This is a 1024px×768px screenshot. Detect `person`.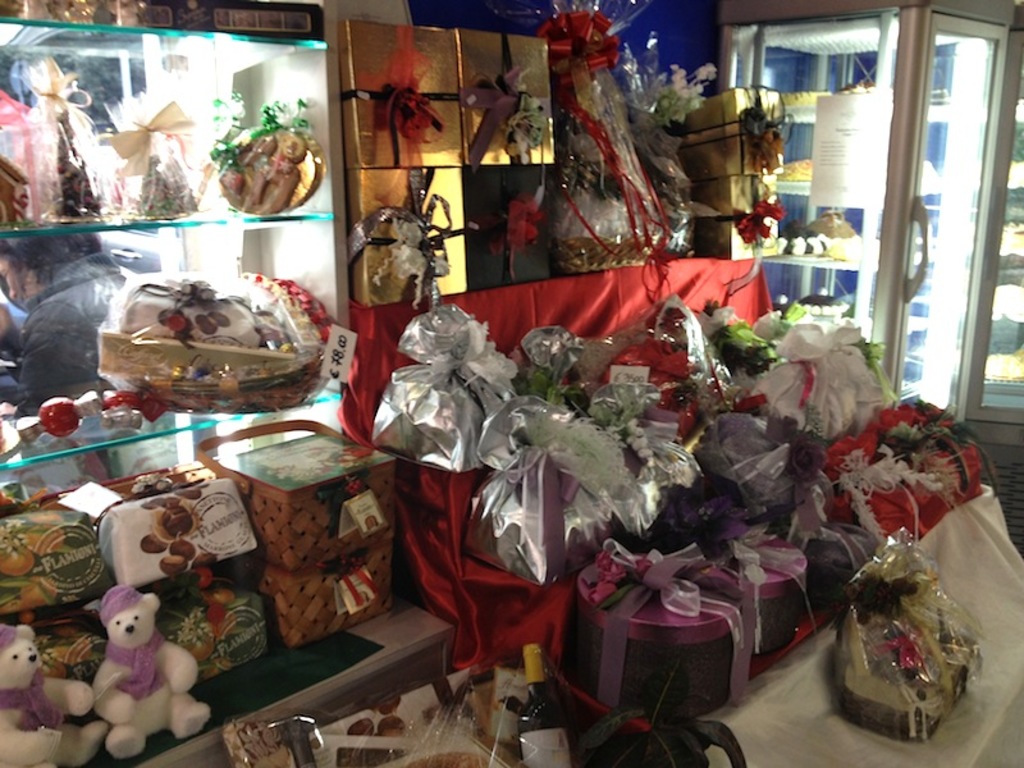
(x1=0, y1=227, x2=128, y2=390).
